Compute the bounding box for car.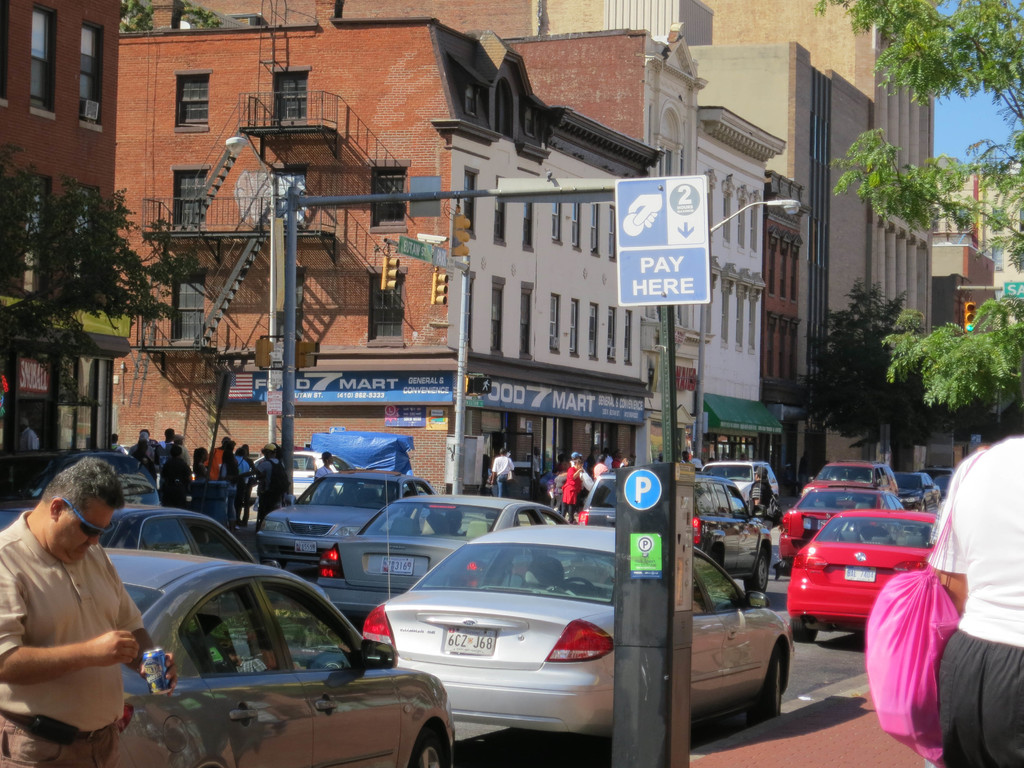
(0,506,284,611).
